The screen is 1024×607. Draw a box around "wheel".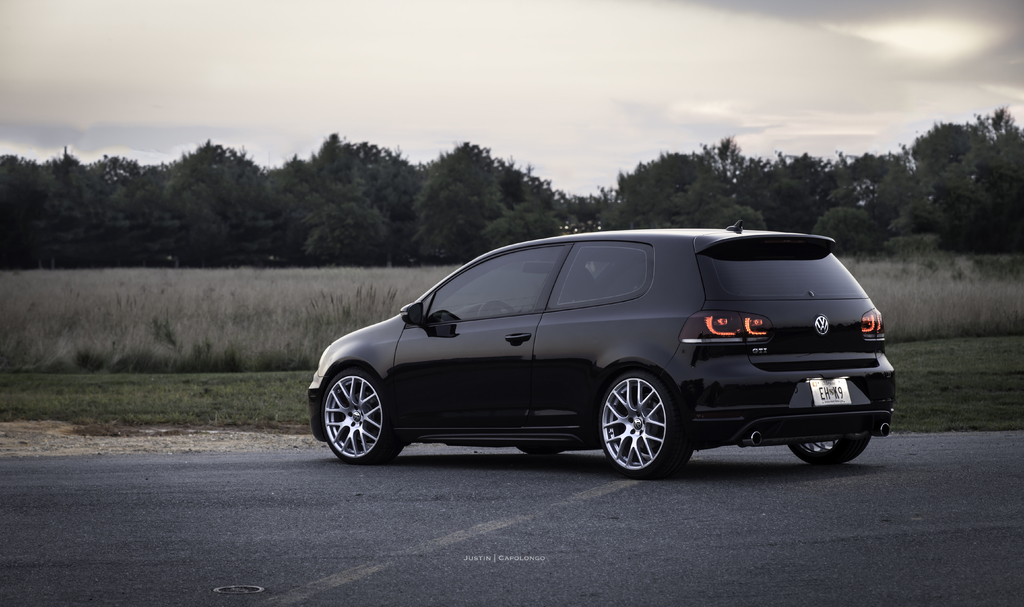
box(605, 386, 680, 466).
